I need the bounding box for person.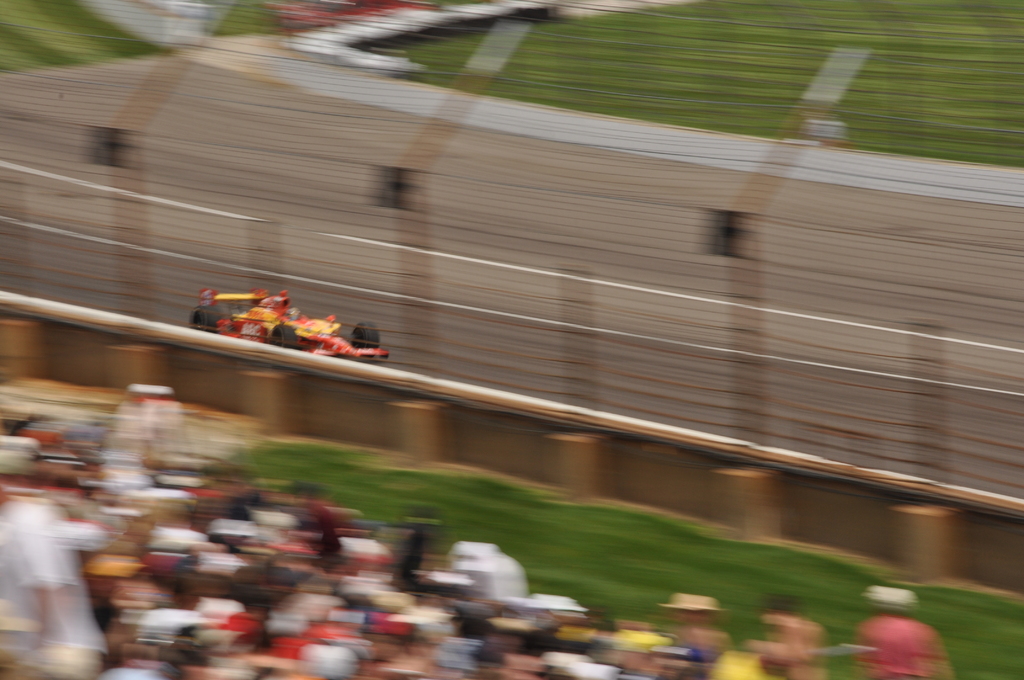
Here it is: box=[15, 458, 95, 668].
